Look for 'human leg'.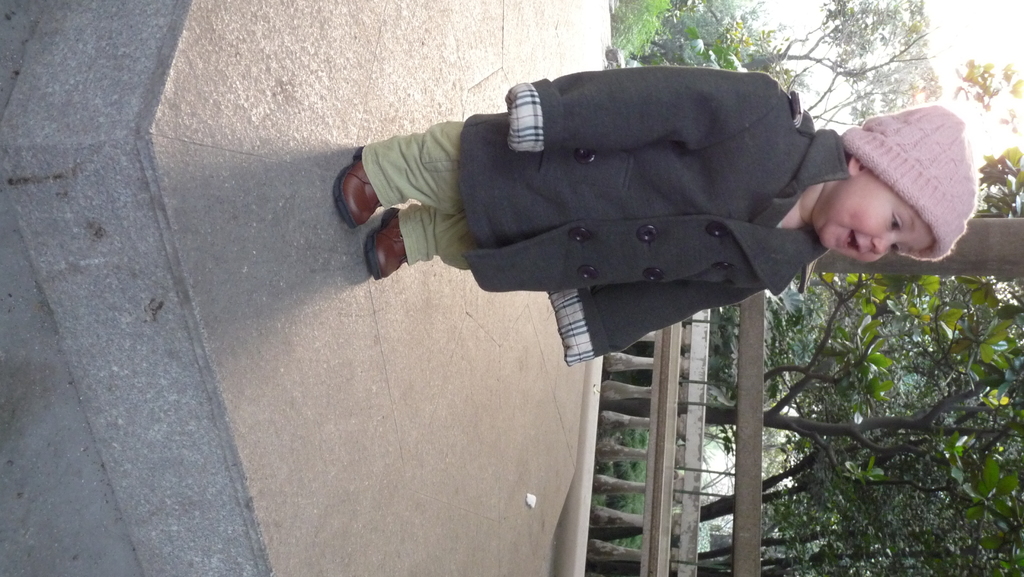
Found: (left=330, top=108, right=551, bottom=234).
